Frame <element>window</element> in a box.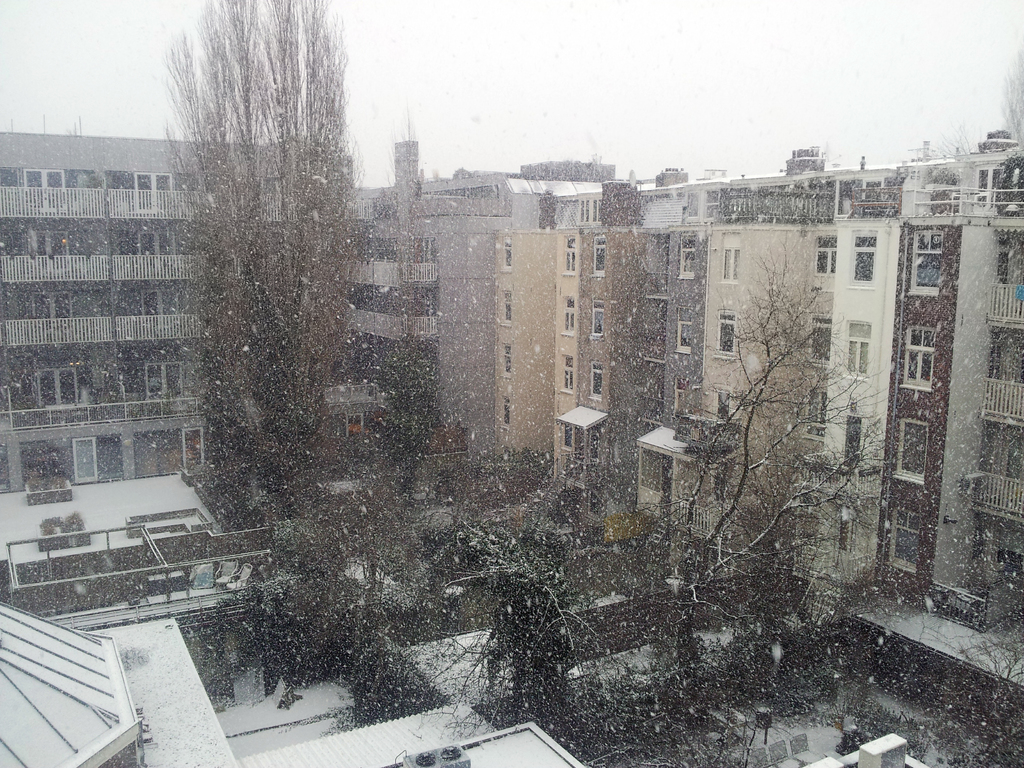
l=17, t=435, r=122, b=489.
